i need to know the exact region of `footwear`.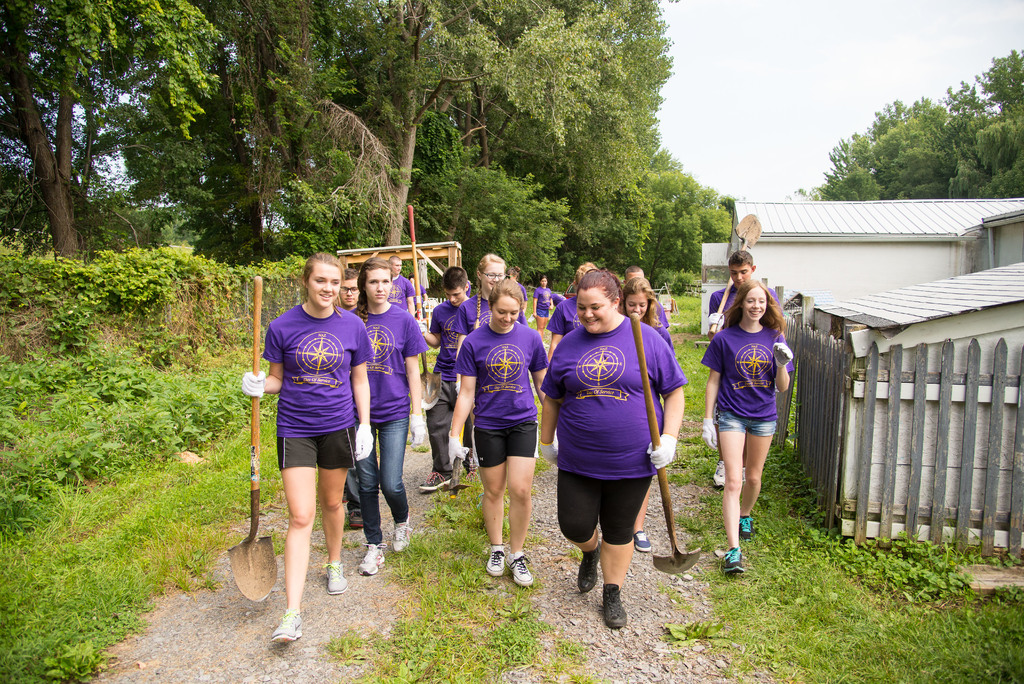
Region: (360,543,391,576).
